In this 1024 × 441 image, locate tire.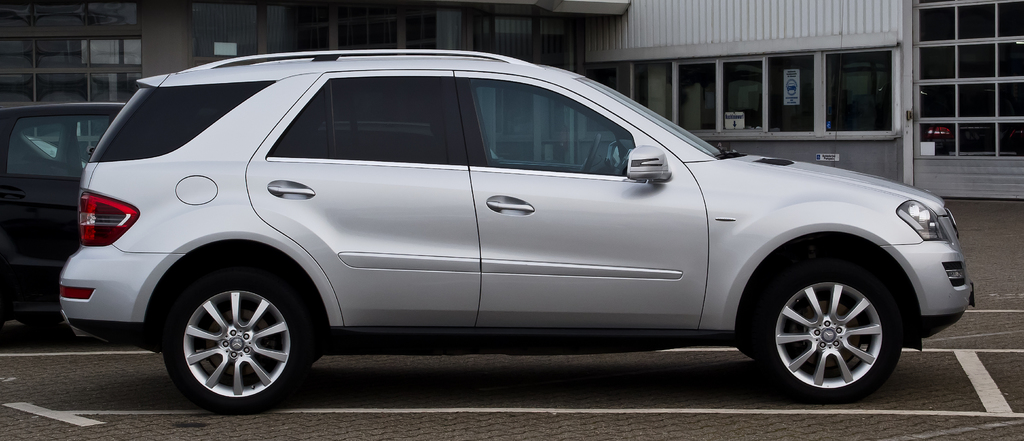
Bounding box: <region>160, 267, 309, 410</region>.
